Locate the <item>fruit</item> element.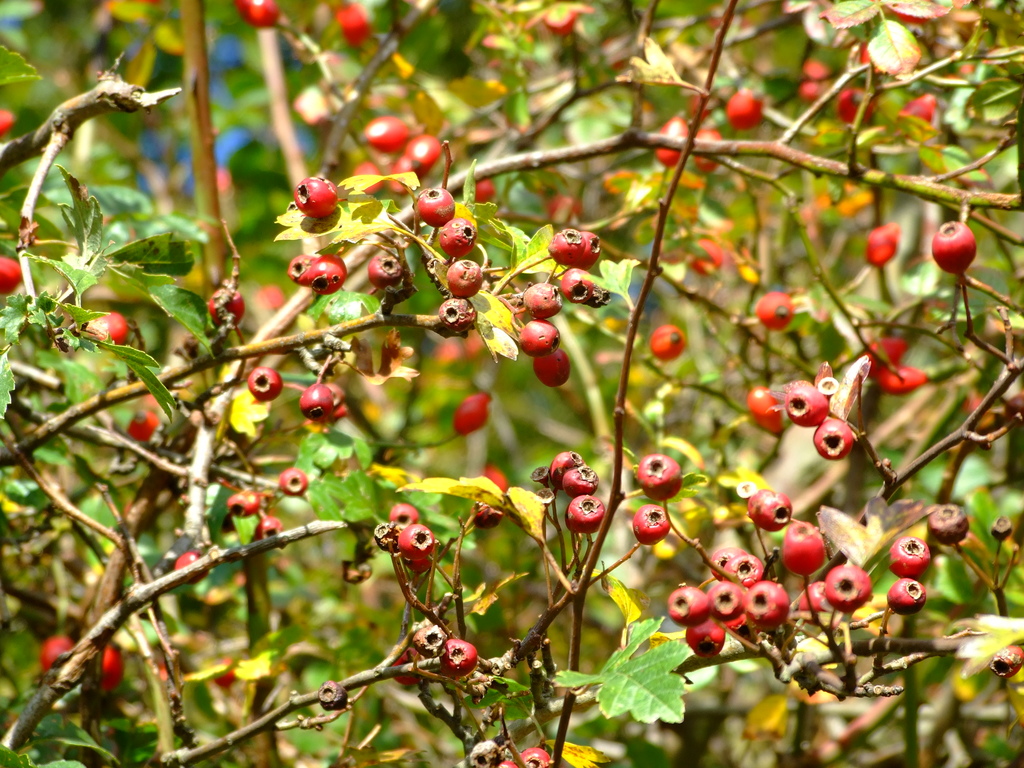
Element bbox: locate(396, 524, 436, 565).
